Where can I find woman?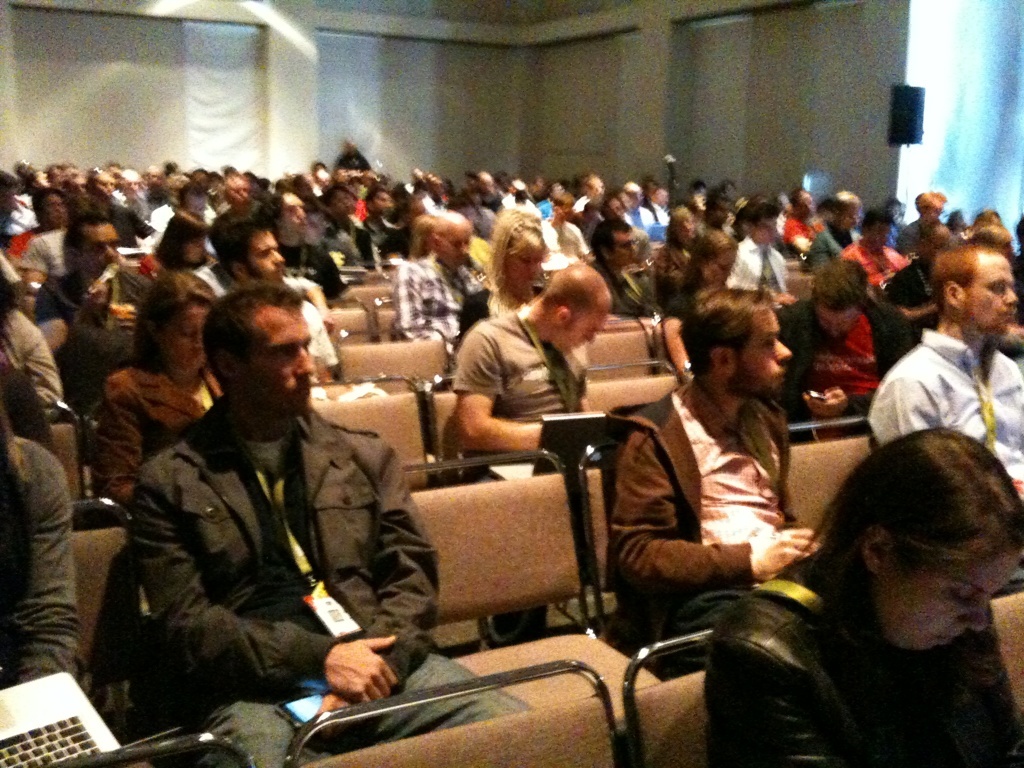
You can find it at (left=95, top=267, right=218, bottom=508).
